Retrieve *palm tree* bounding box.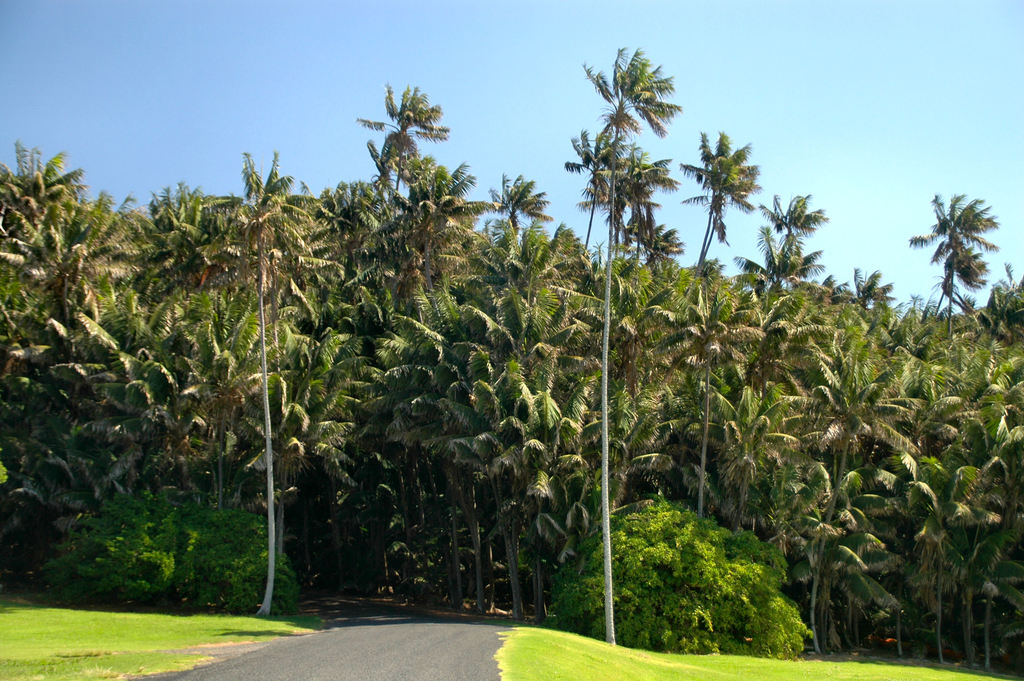
Bounding box: 149/185/204/359.
